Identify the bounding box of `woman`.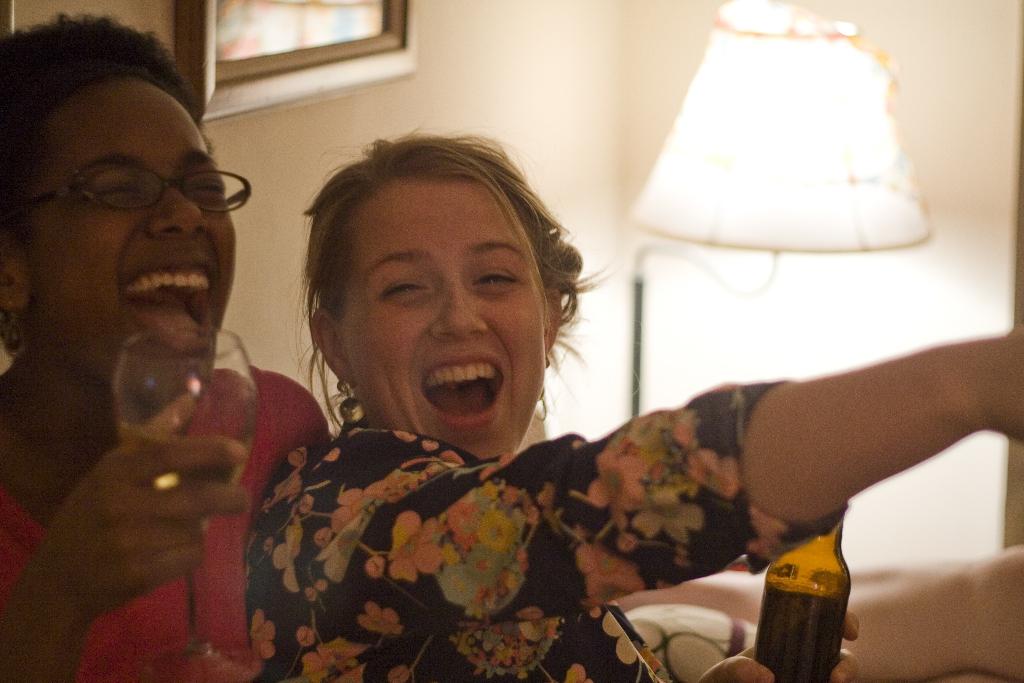
{"x1": 0, "y1": 10, "x2": 335, "y2": 682}.
